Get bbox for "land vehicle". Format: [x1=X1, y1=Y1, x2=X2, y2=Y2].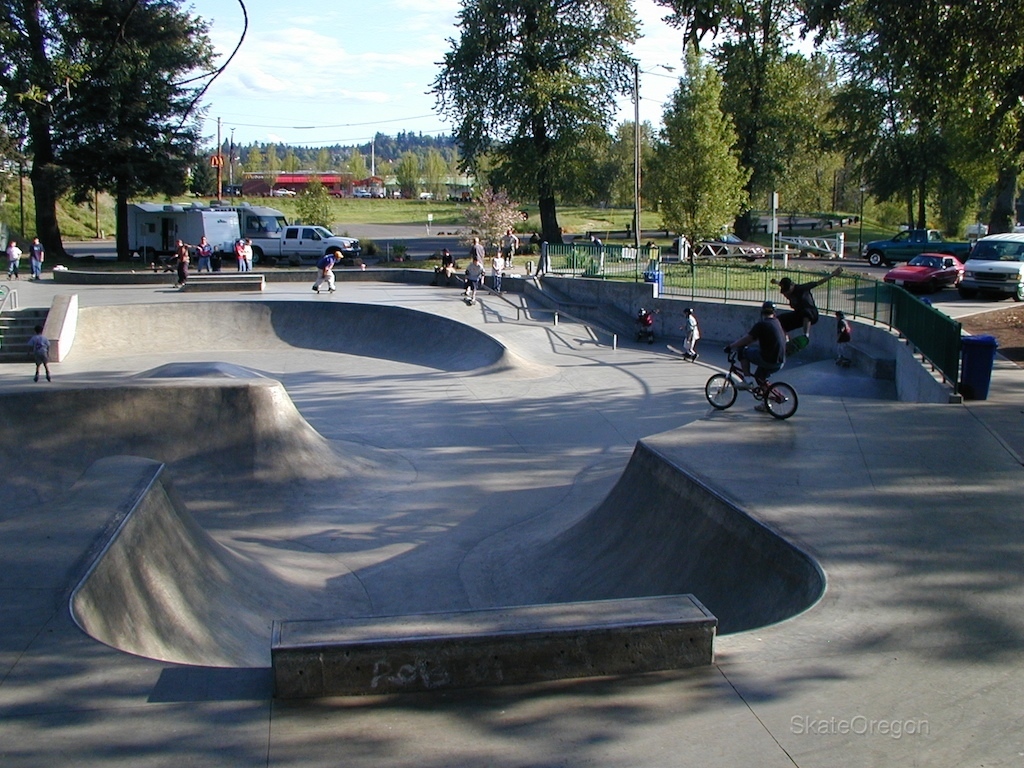
[x1=862, y1=230, x2=979, y2=268].
